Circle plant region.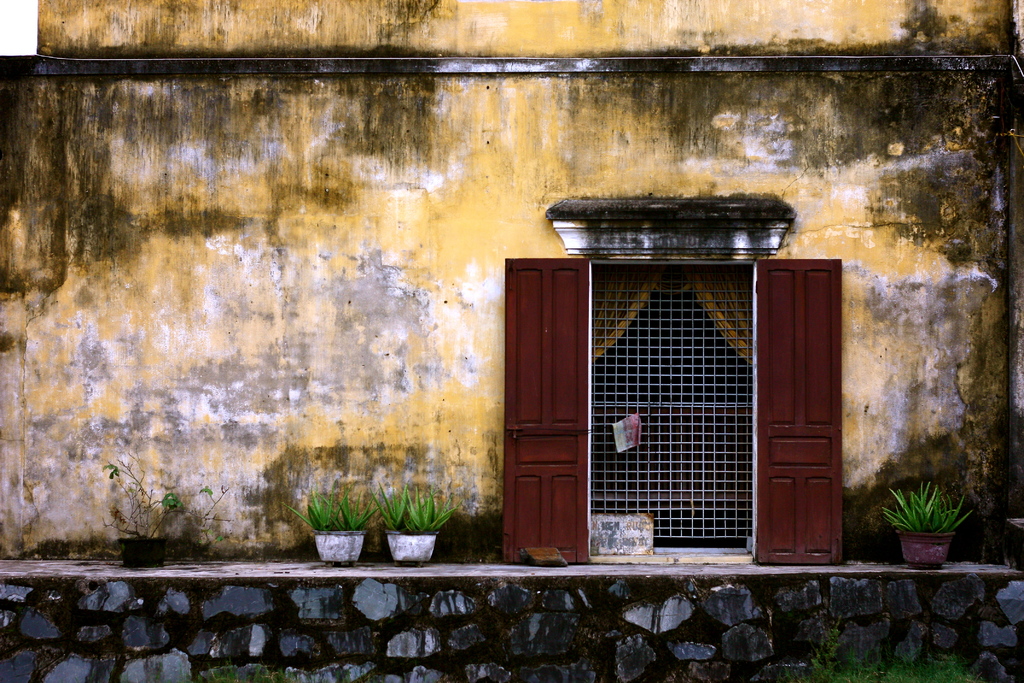
Region: region(287, 479, 343, 531).
